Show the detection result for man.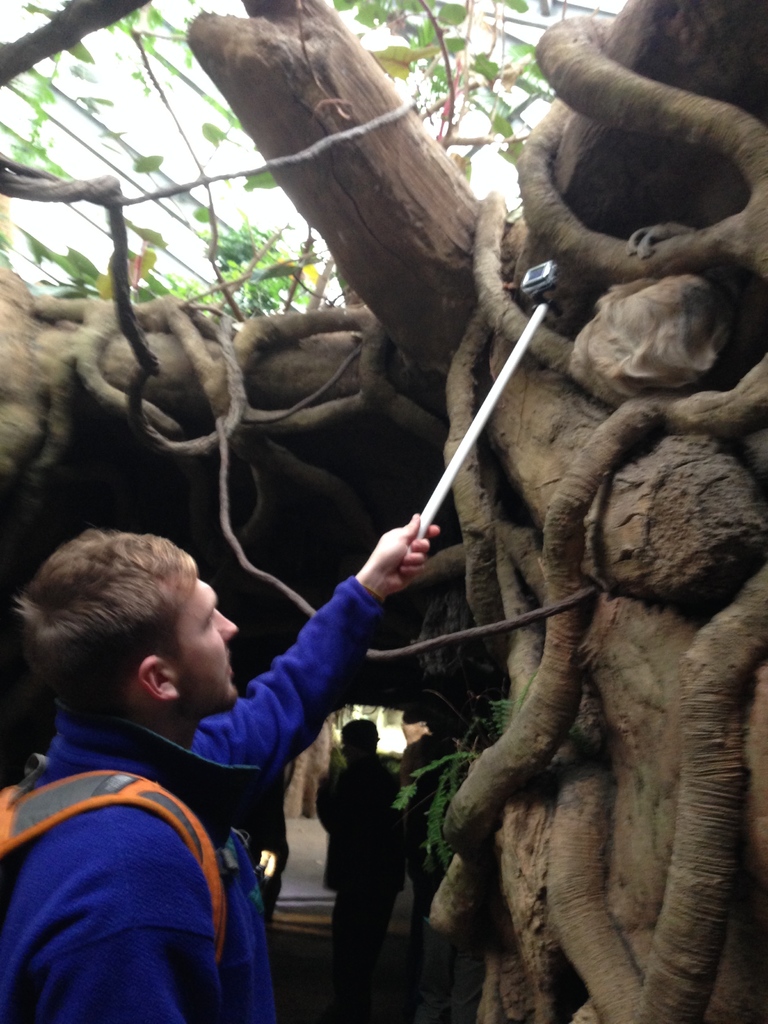
<box>0,521,442,1023</box>.
